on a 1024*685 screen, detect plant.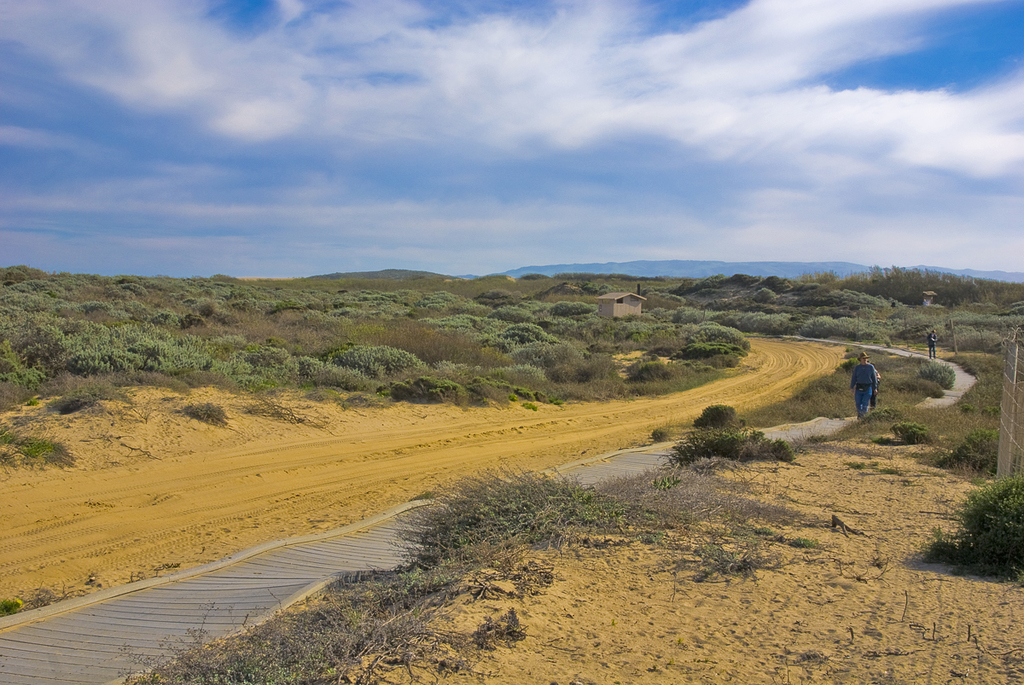
rect(660, 421, 796, 472).
